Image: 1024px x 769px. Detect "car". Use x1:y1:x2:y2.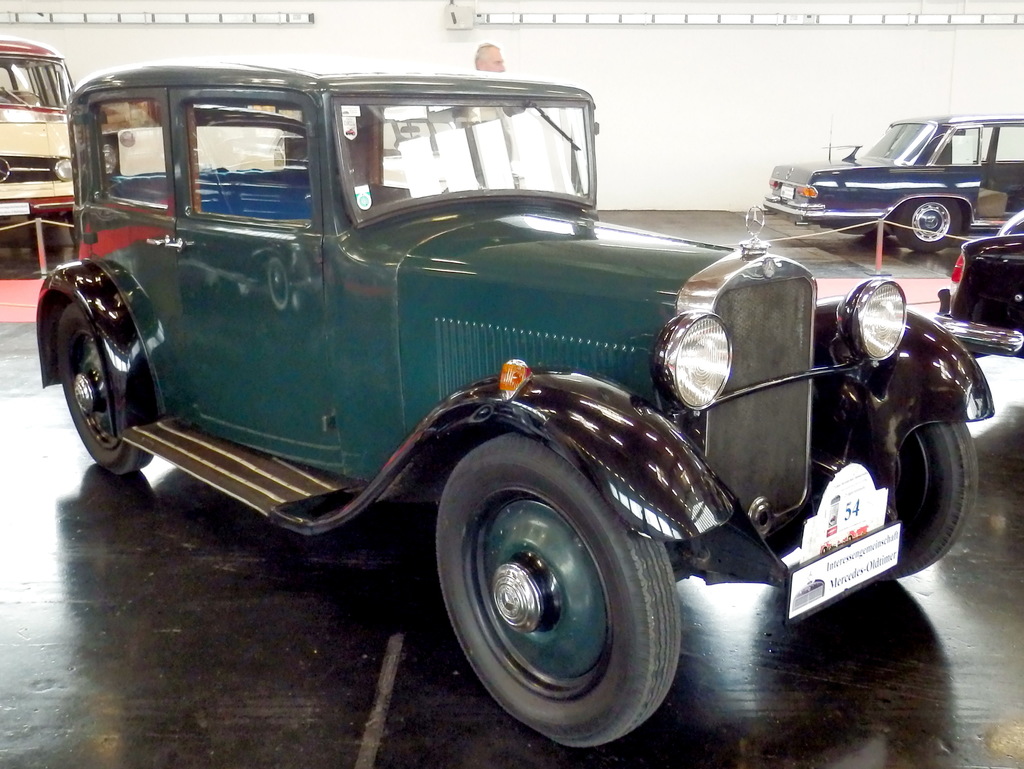
926:204:1023:363.
